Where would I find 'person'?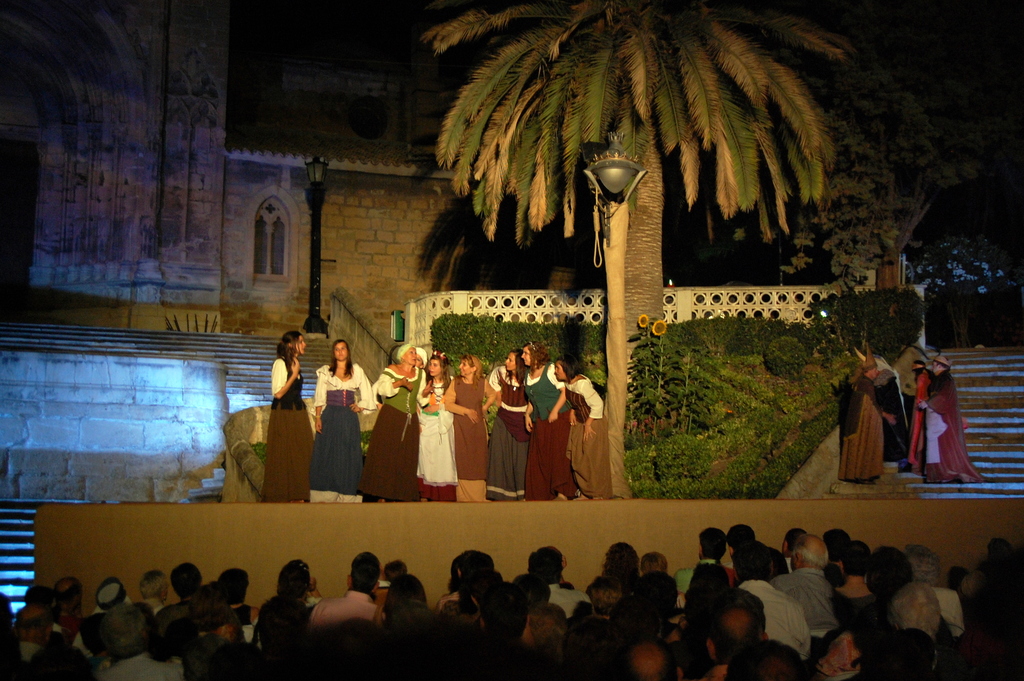
At region(905, 356, 931, 473).
